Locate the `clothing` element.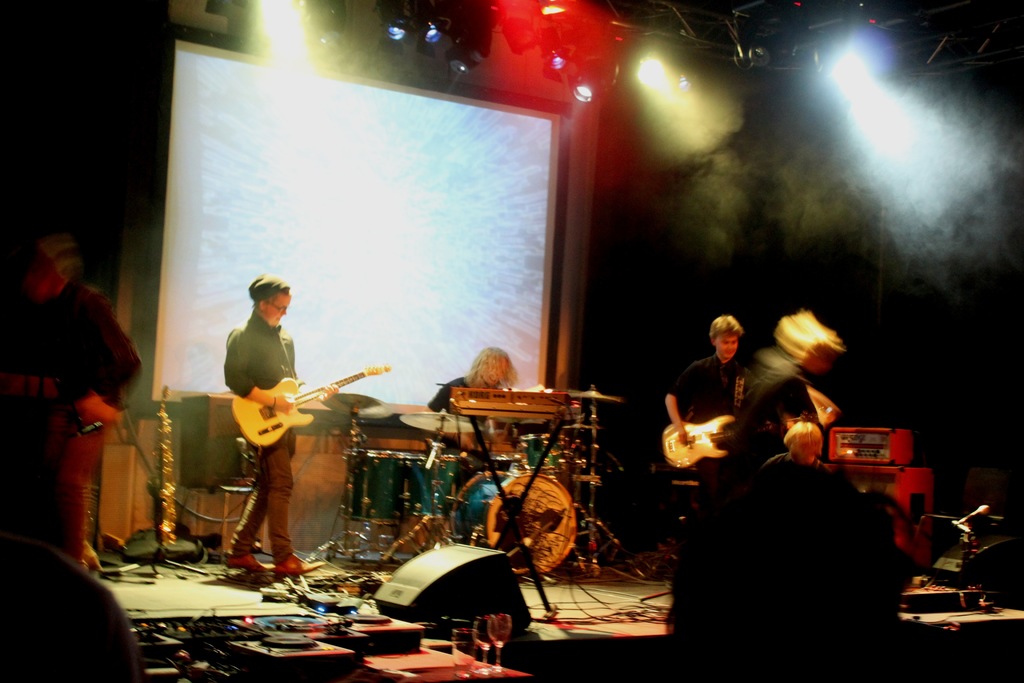
Element bbox: 676, 343, 825, 544.
